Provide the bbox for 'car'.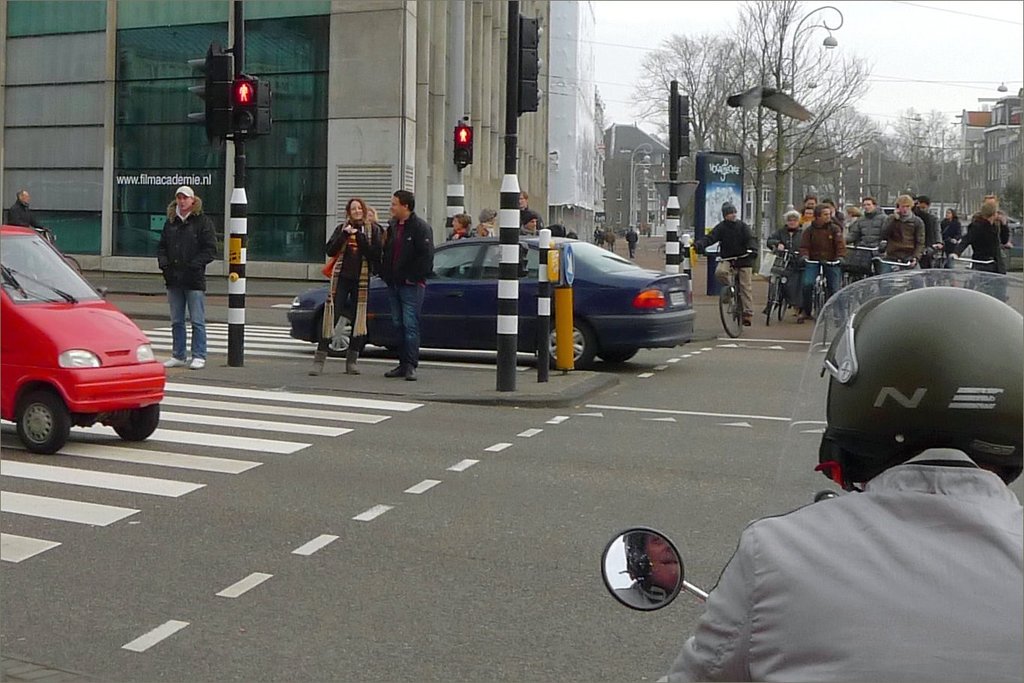
l=286, t=234, r=700, b=367.
